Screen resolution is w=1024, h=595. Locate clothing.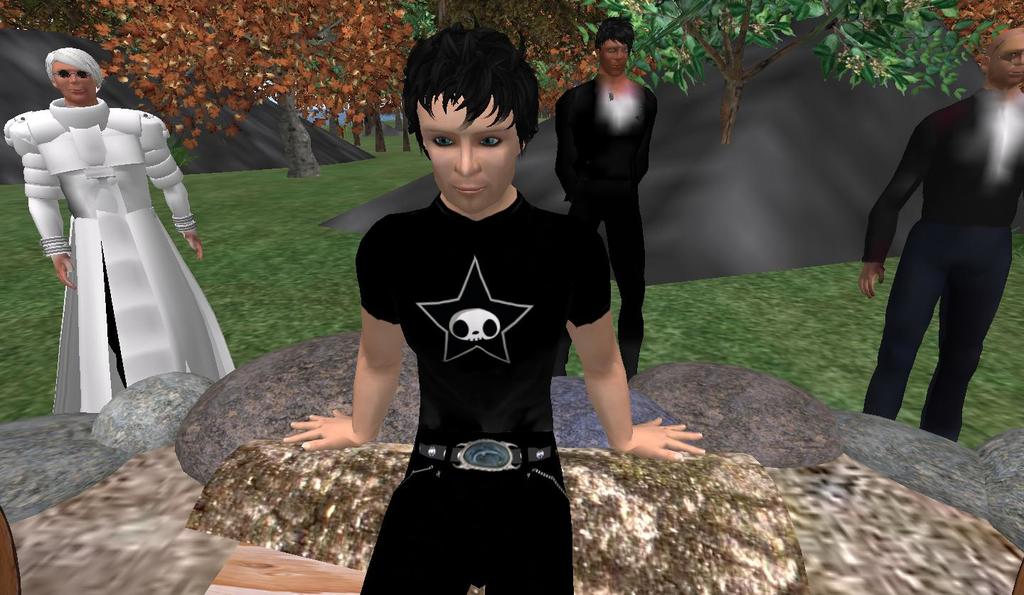
<region>351, 186, 616, 594</region>.
